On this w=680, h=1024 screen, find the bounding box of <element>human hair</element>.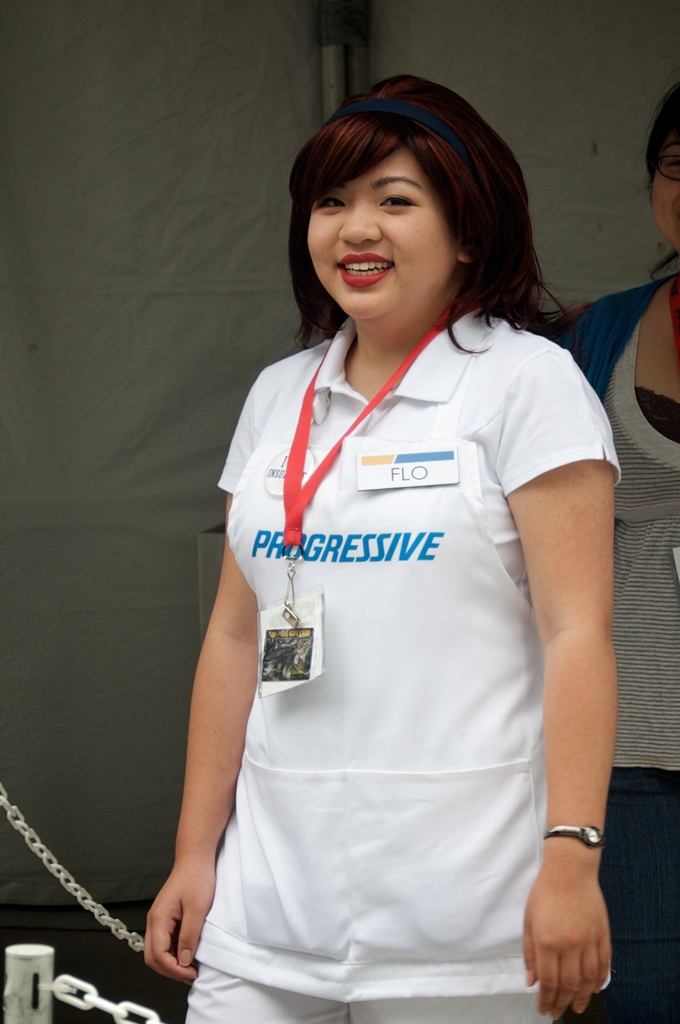
Bounding box: locate(275, 81, 559, 348).
